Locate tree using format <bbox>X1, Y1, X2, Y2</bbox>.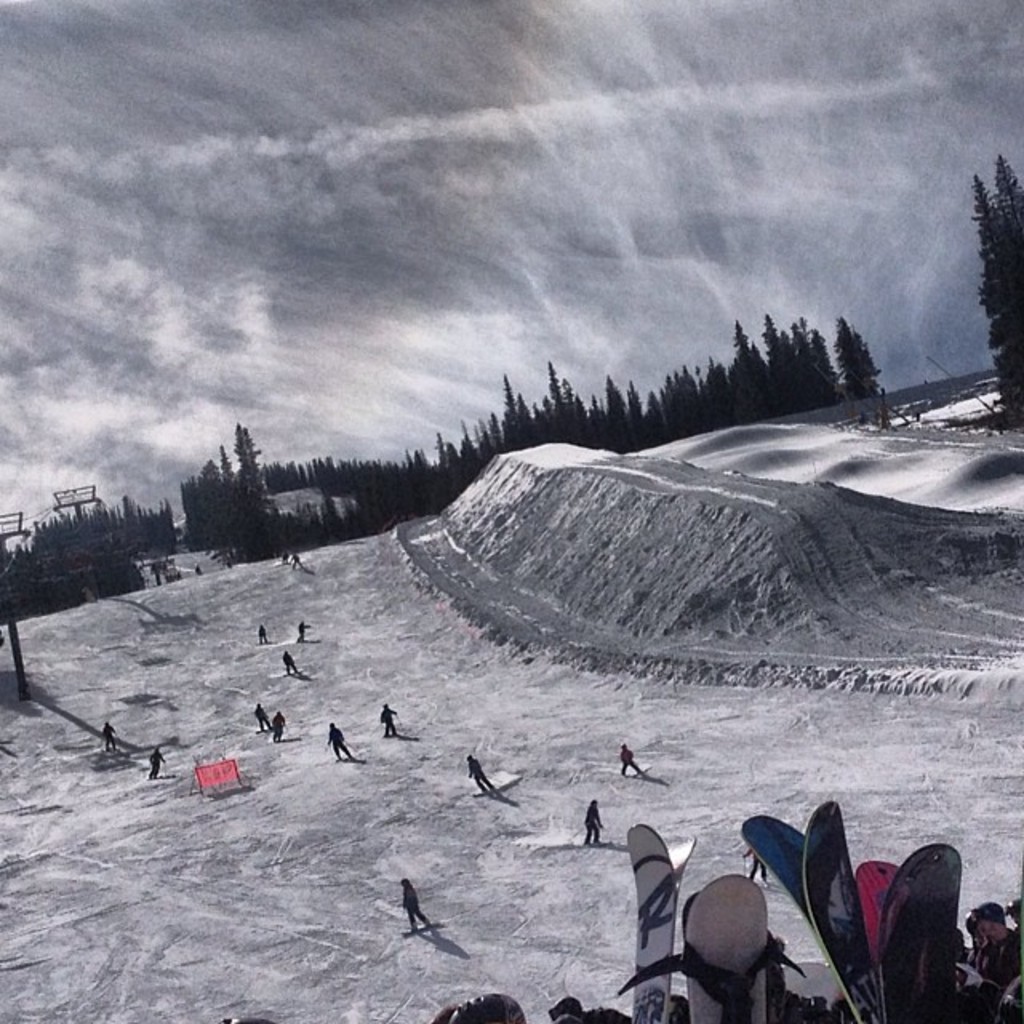
<bbox>965, 160, 1022, 427</bbox>.
